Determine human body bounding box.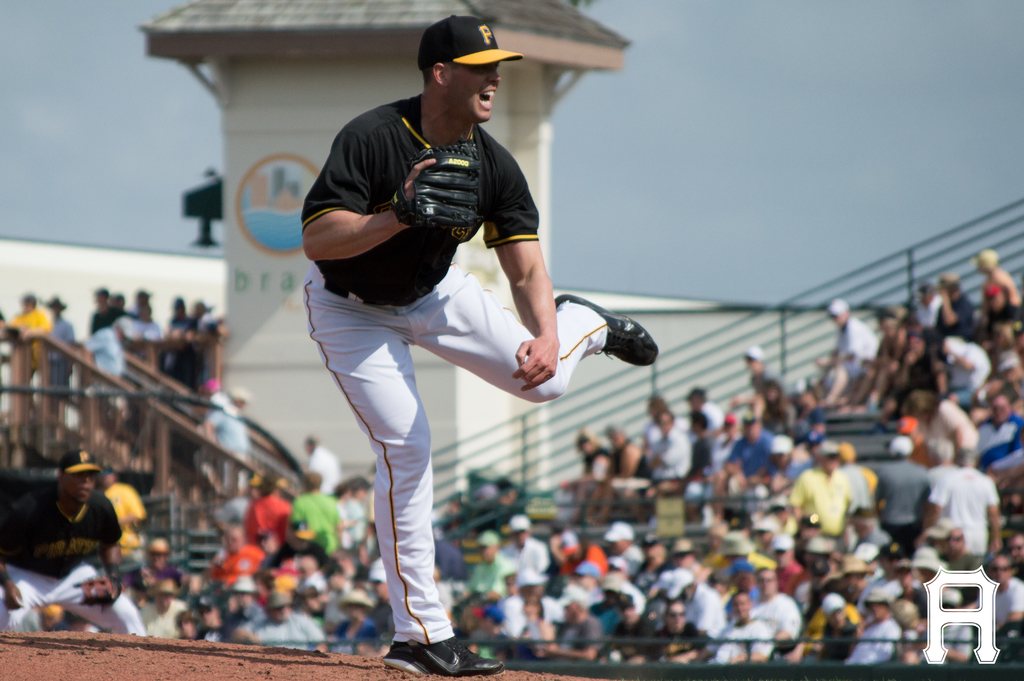
Determined: Rect(897, 431, 940, 537).
